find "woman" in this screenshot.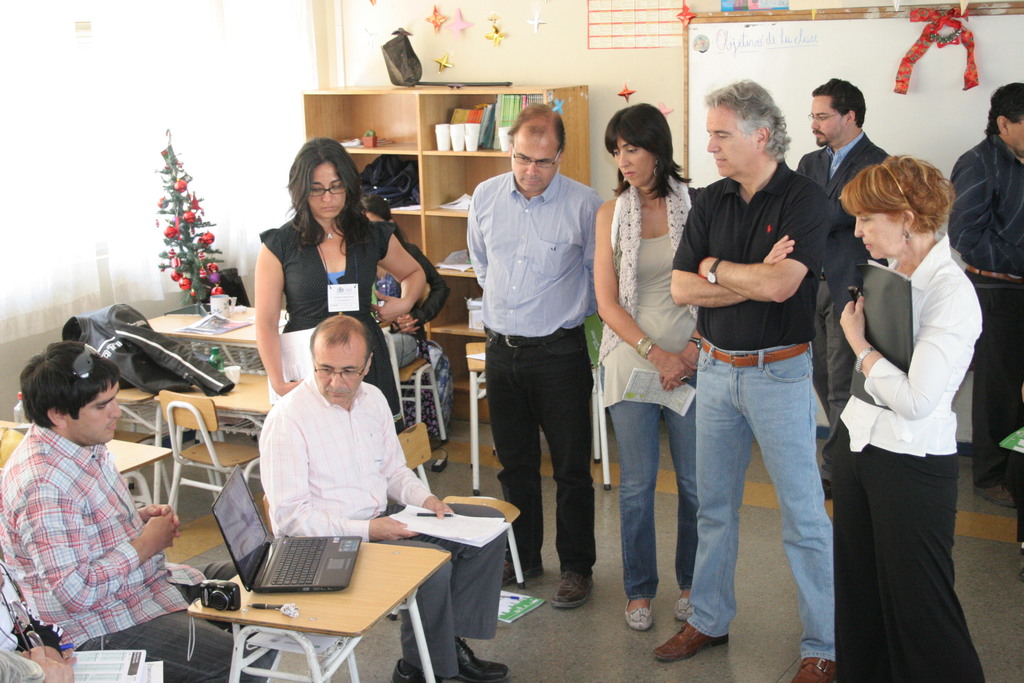
The bounding box for "woman" is (358,193,452,368).
